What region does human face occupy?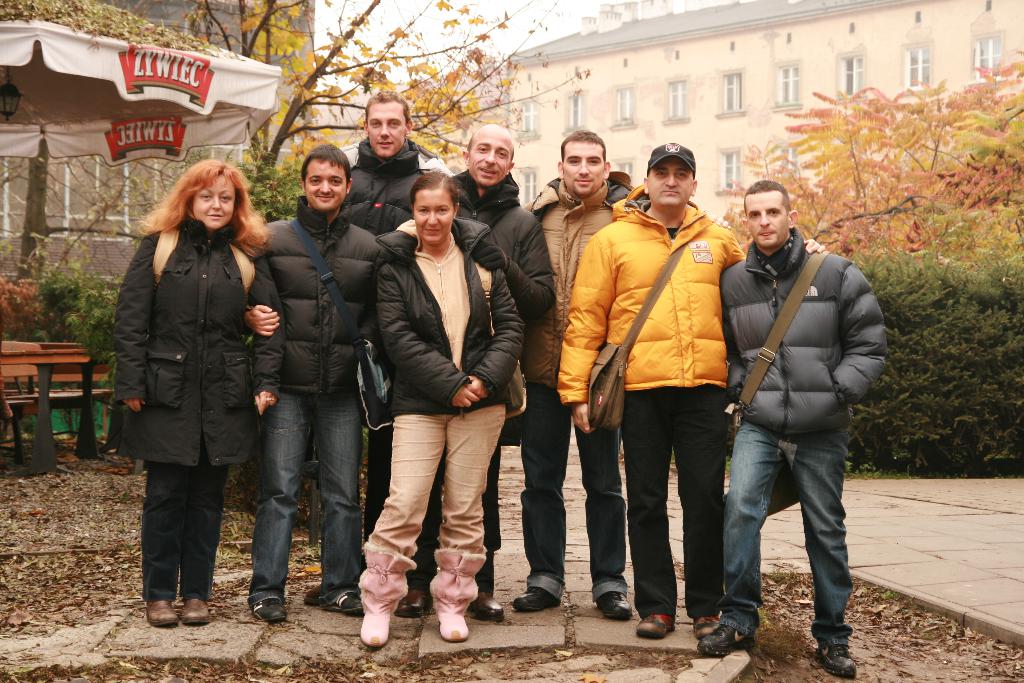
<box>645,157,690,208</box>.
